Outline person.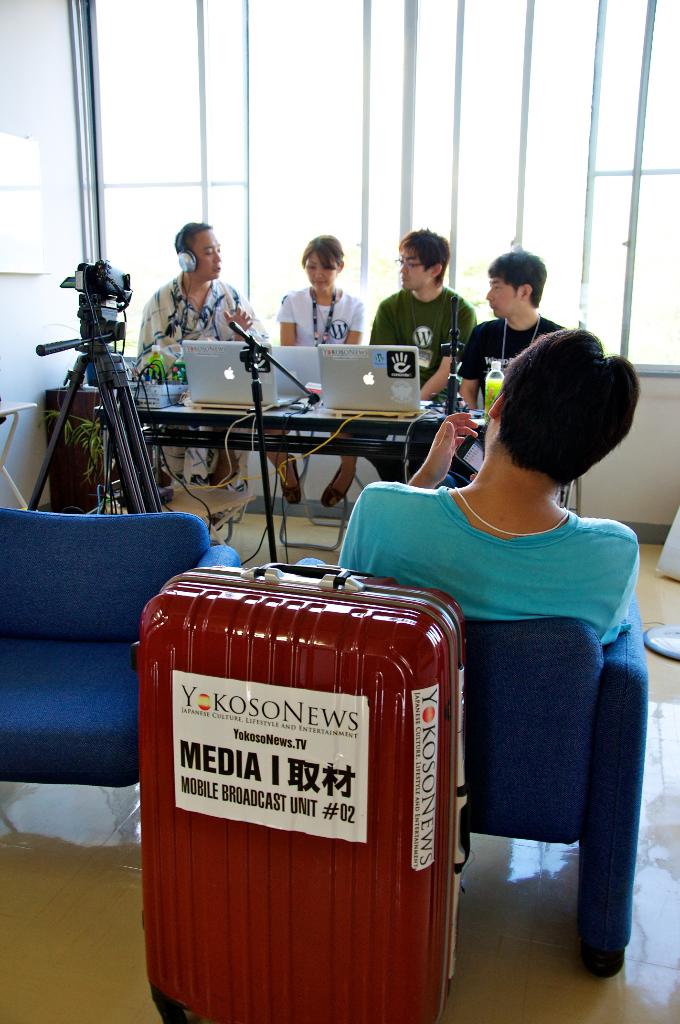
Outline: l=134, t=220, r=259, b=494.
